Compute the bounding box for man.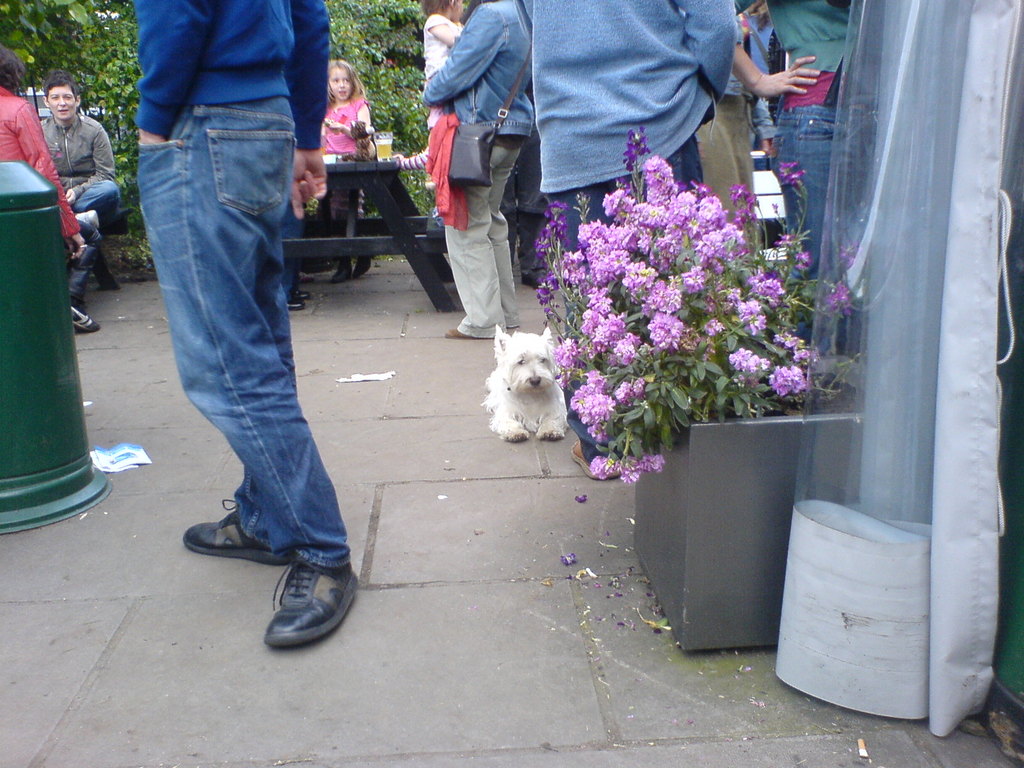
Rect(32, 69, 122, 232).
